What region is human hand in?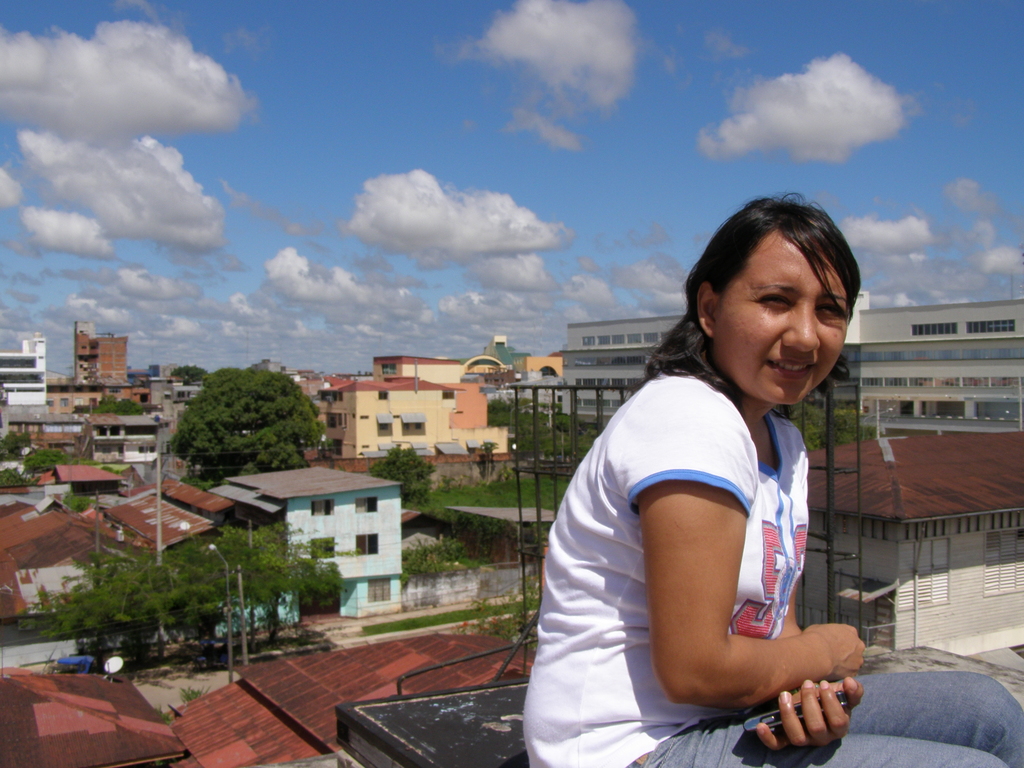
<bbox>758, 677, 867, 746</bbox>.
